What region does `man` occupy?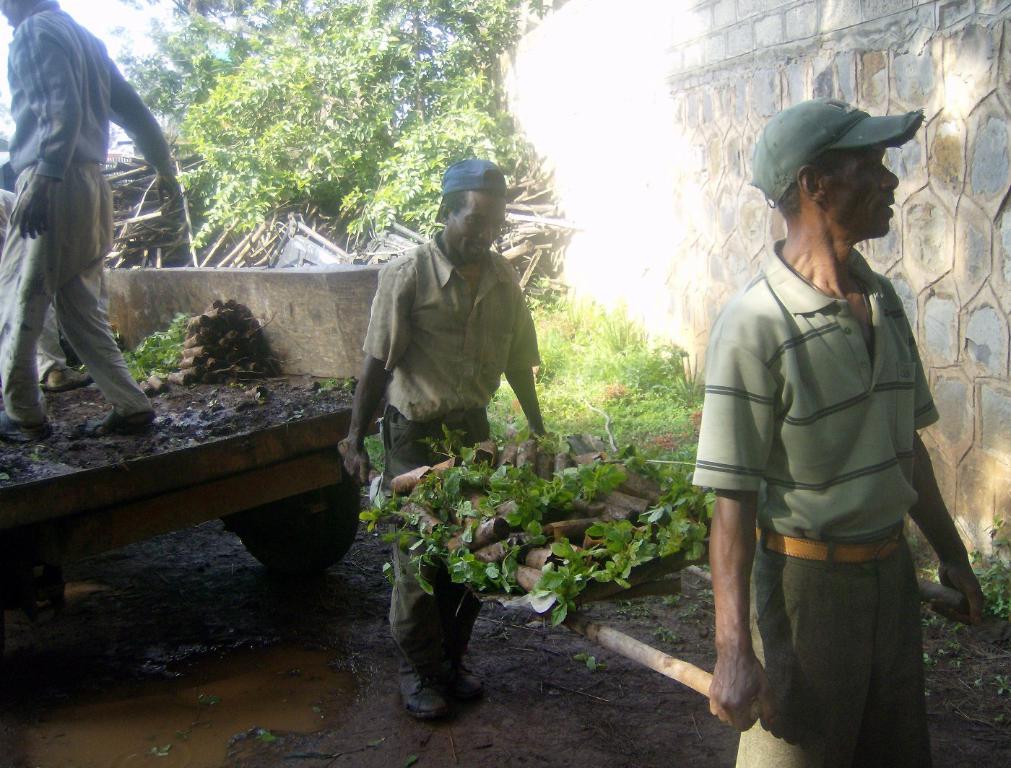
select_region(681, 70, 970, 744).
